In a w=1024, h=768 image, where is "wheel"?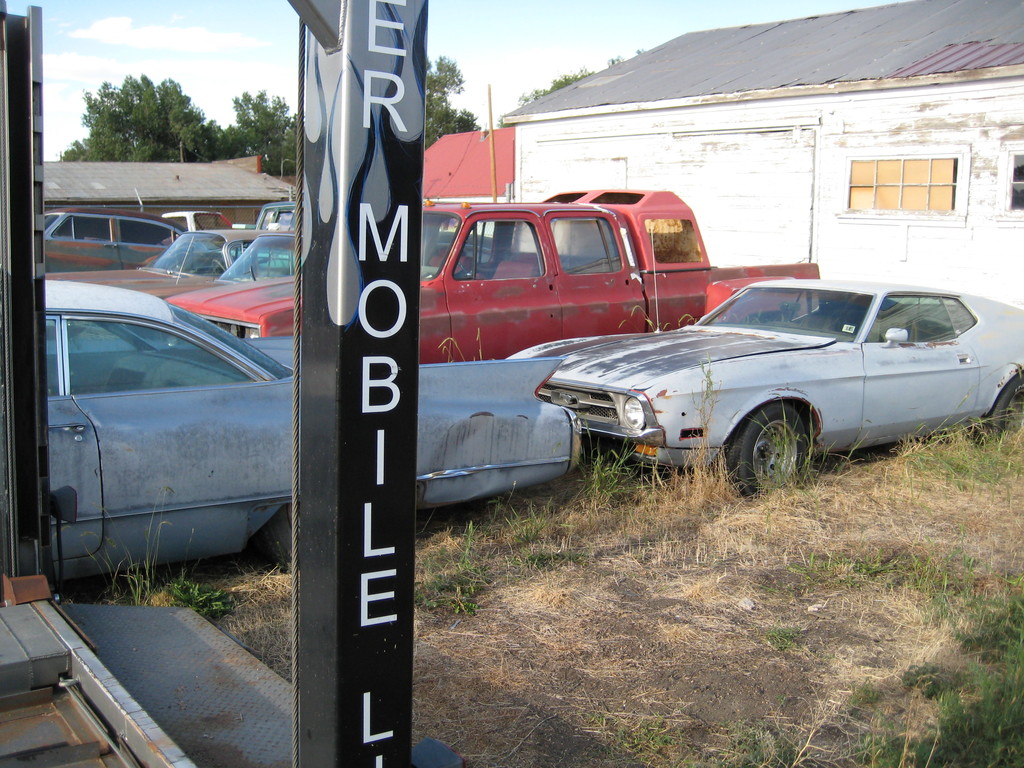
990 362 1023 435.
